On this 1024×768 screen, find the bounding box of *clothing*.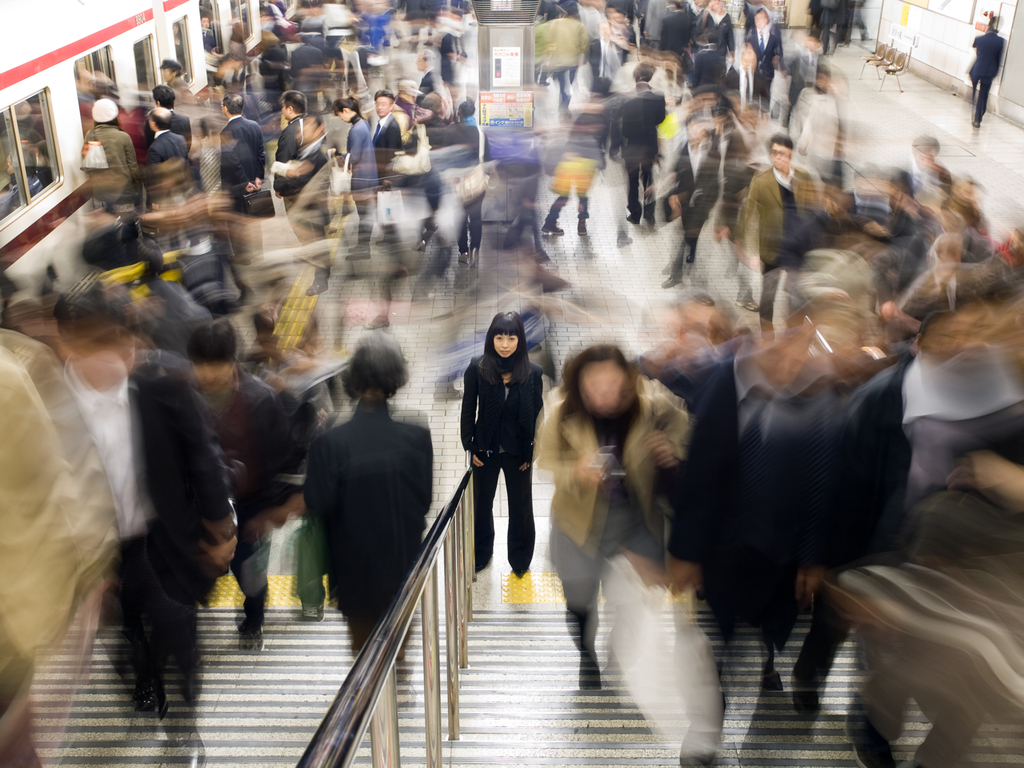
Bounding box: bbox=(216, 116, 266, 198).
